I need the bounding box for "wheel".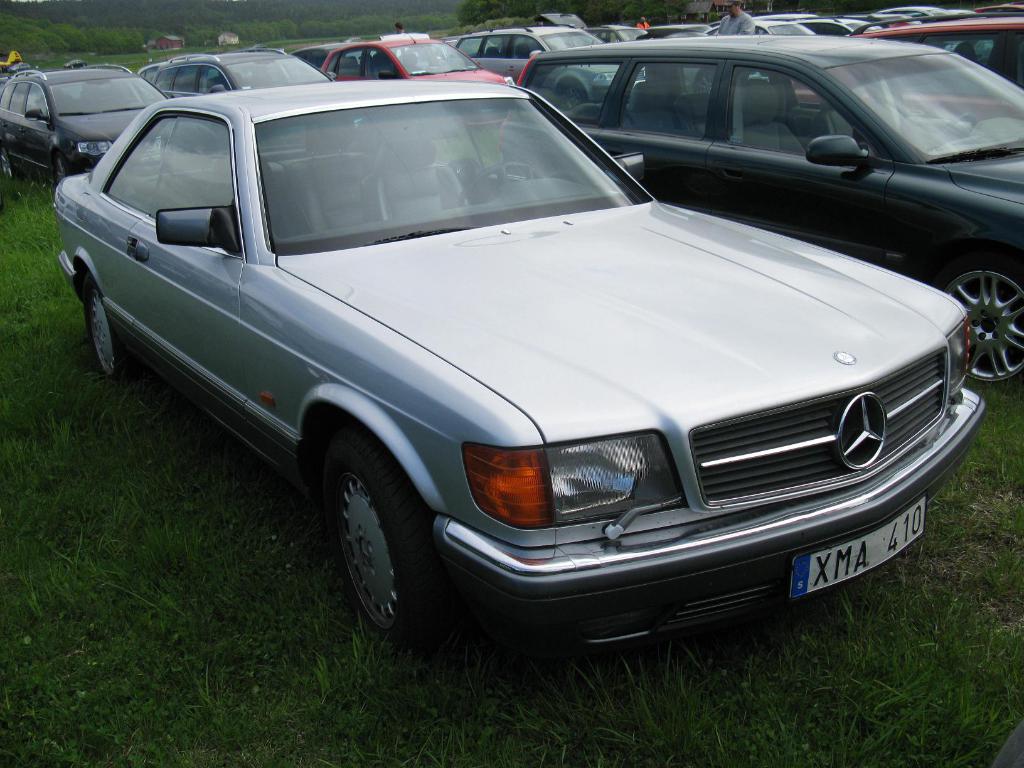
Here it is: 454 161 540 207.
